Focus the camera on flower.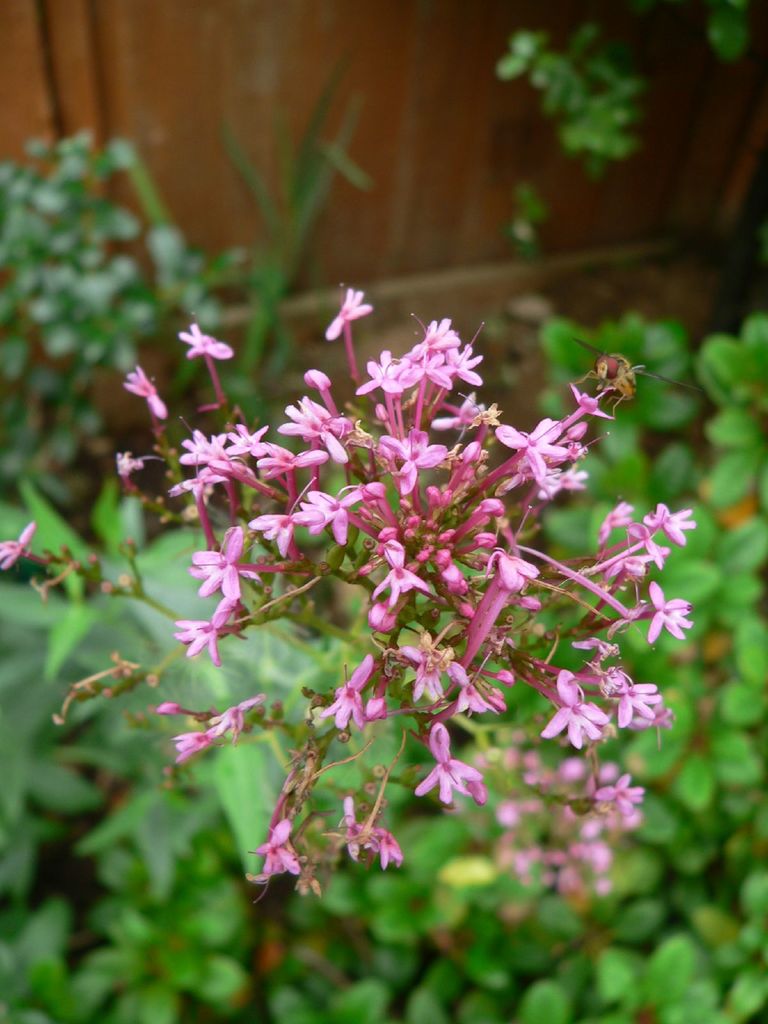
Focus region: bbox=[537, 672, 612, 751].
